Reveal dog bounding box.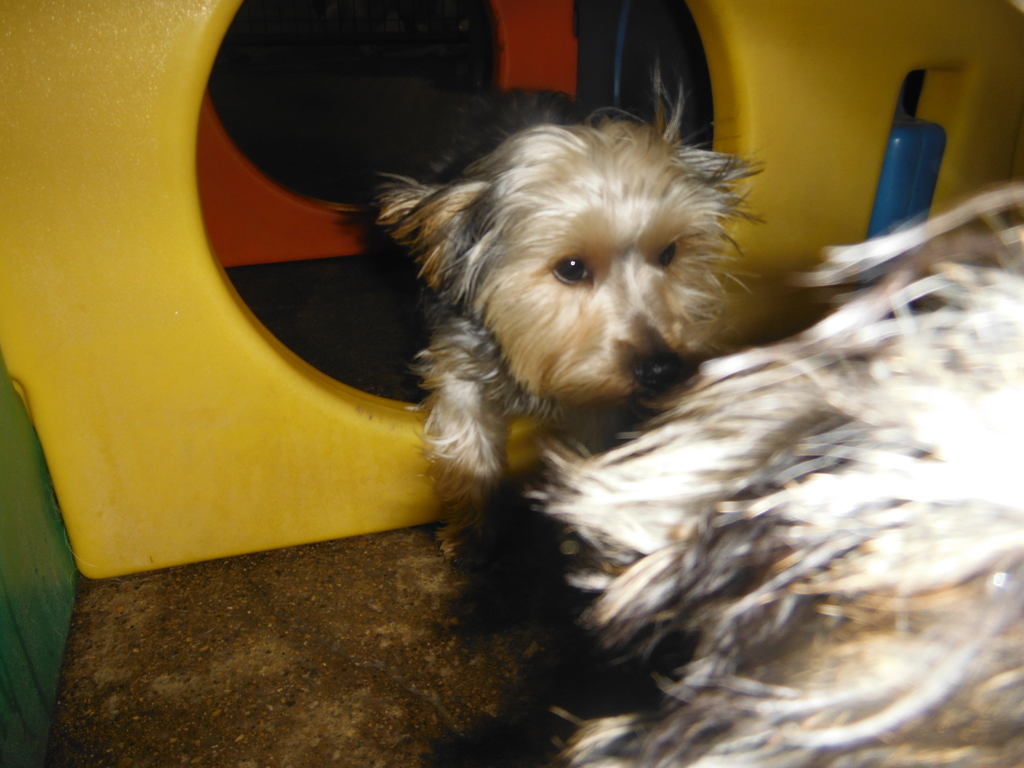
Revealed: box=[531, 178, 1023, 767].
